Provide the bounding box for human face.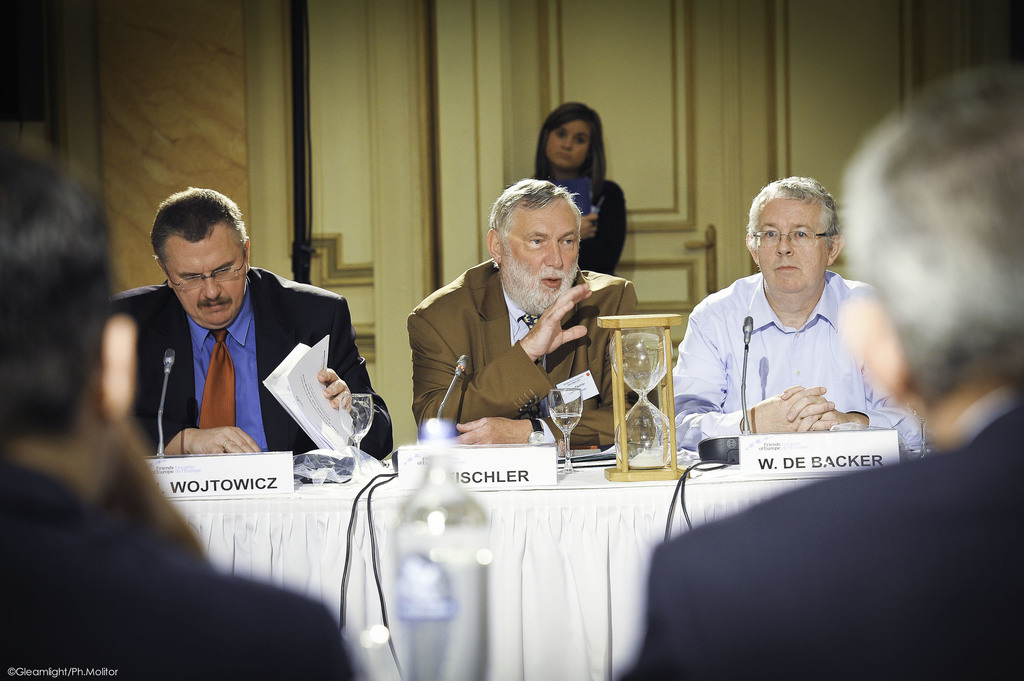
left=170, top=236, right=248, bottom=328.
